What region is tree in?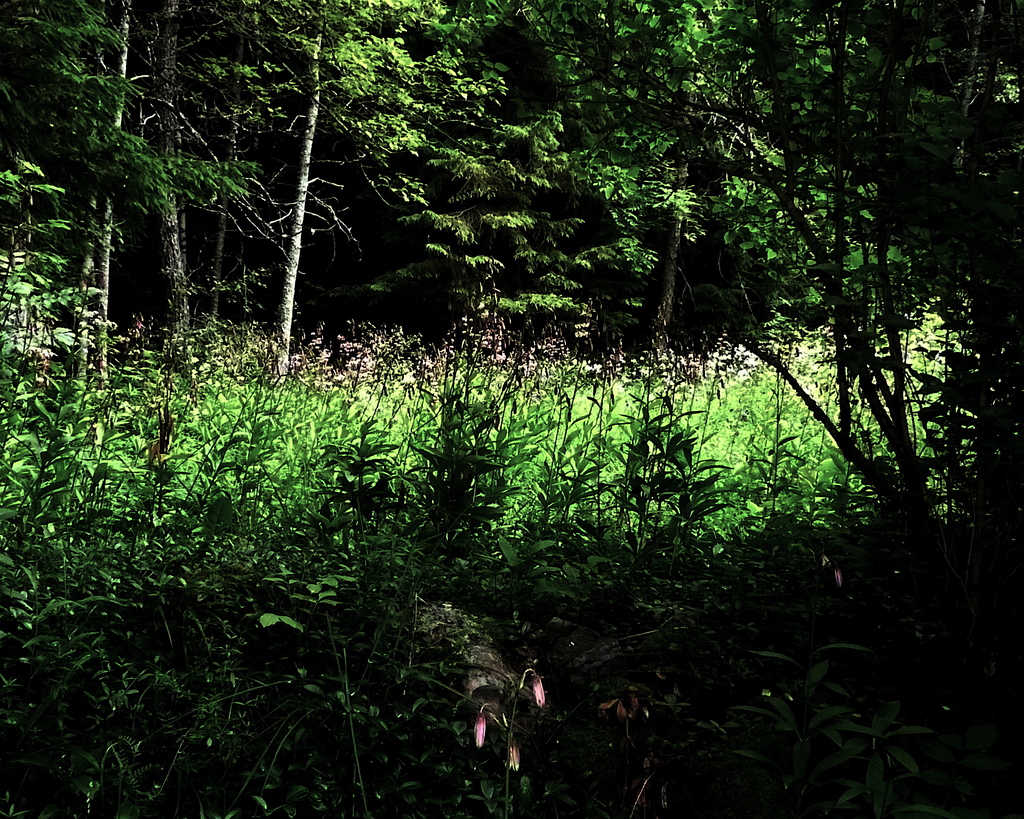
BBox(676, 0, 943, 322).
